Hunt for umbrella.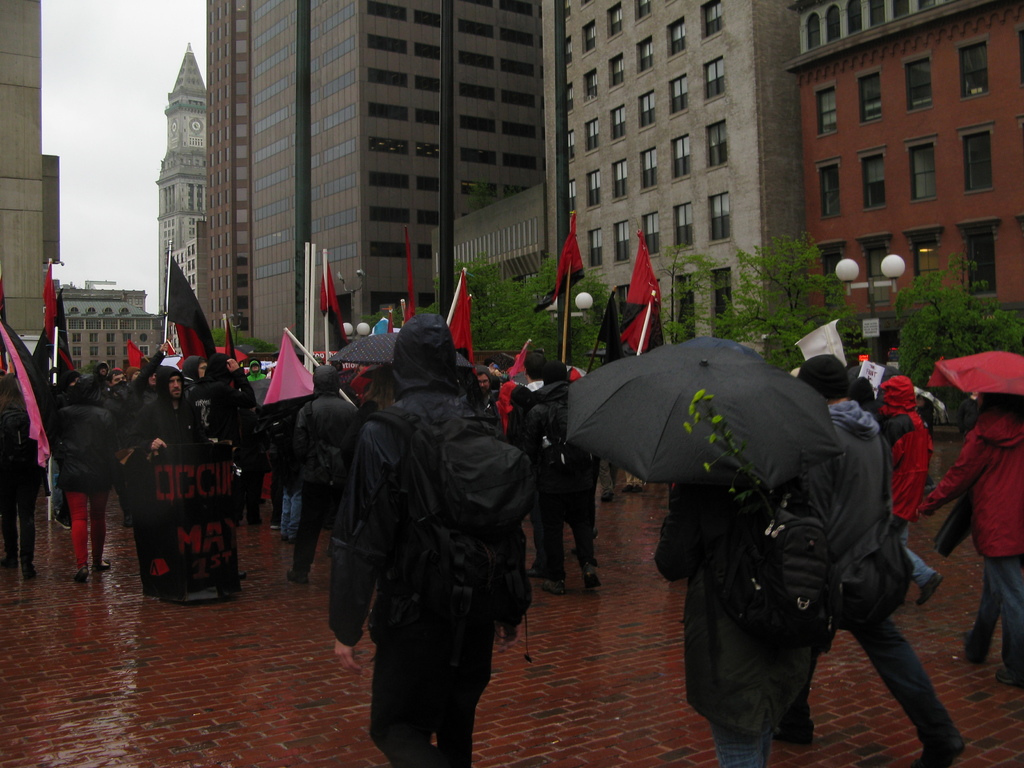
Hunted down at box(922, 348, 1023, 399).
